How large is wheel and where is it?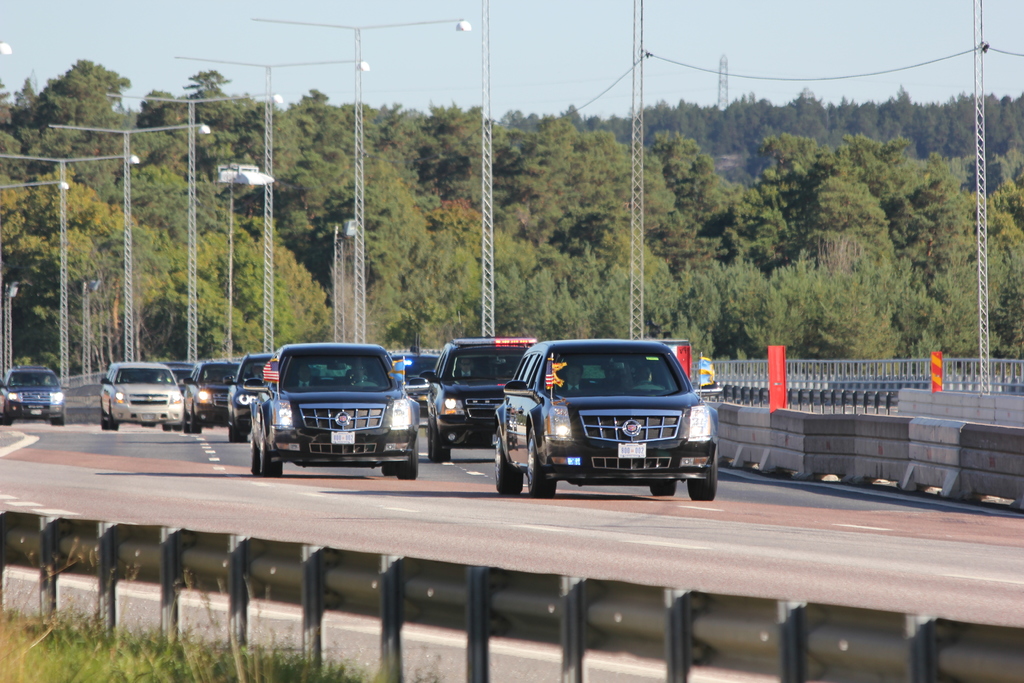
Bounding box: crop(50, 413, 63, 425).
